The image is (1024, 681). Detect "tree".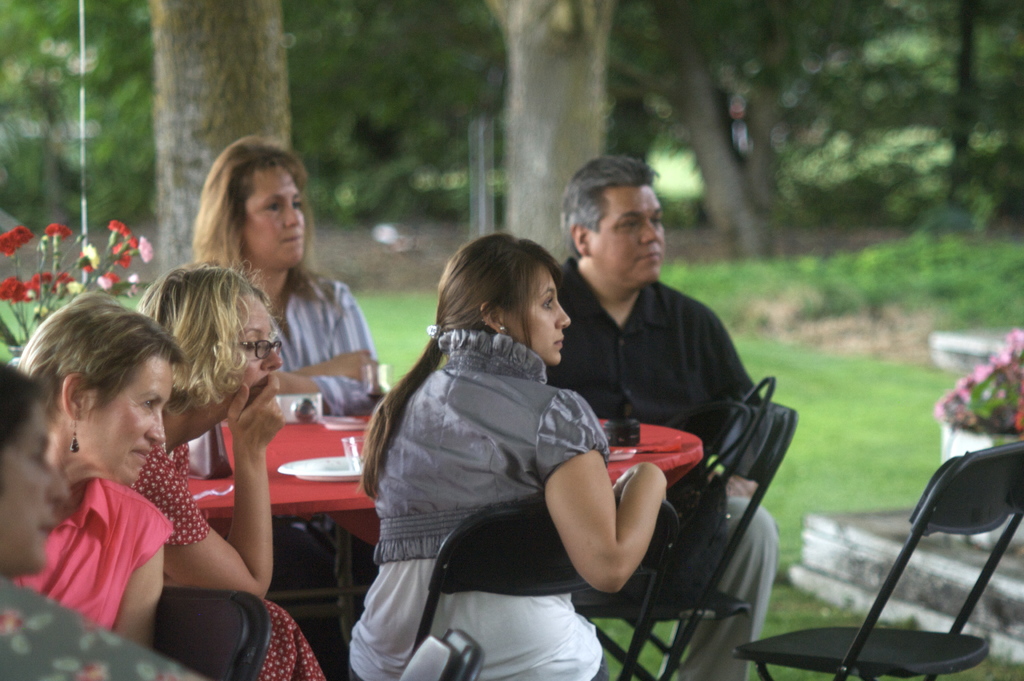
Detection: <bbox>739, 0, 876, 240</bbox>.
